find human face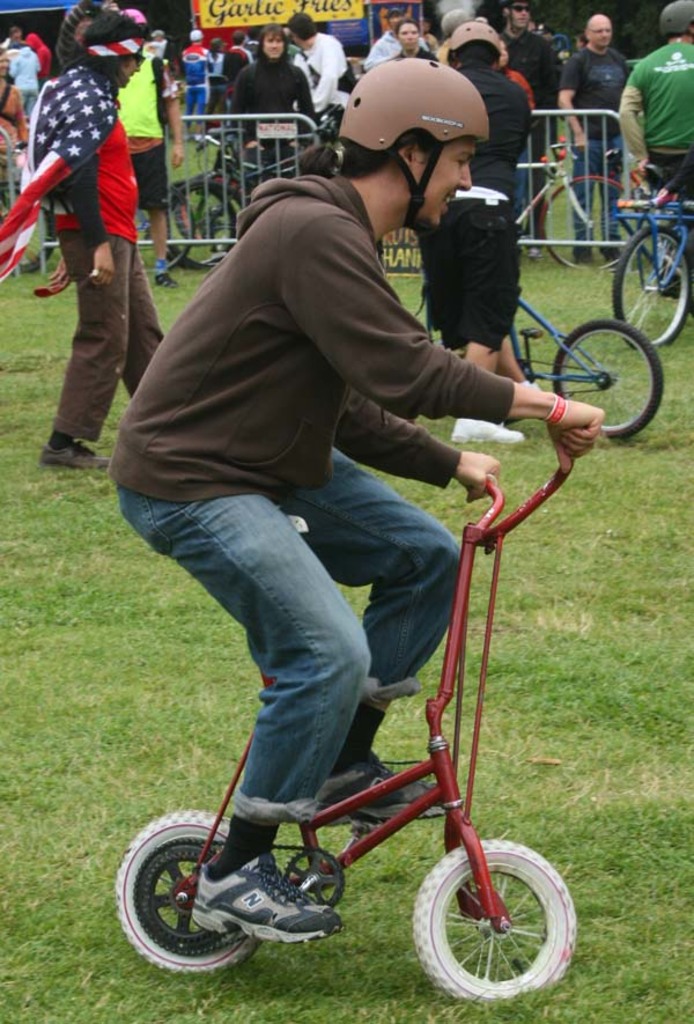
119/51/142/83
